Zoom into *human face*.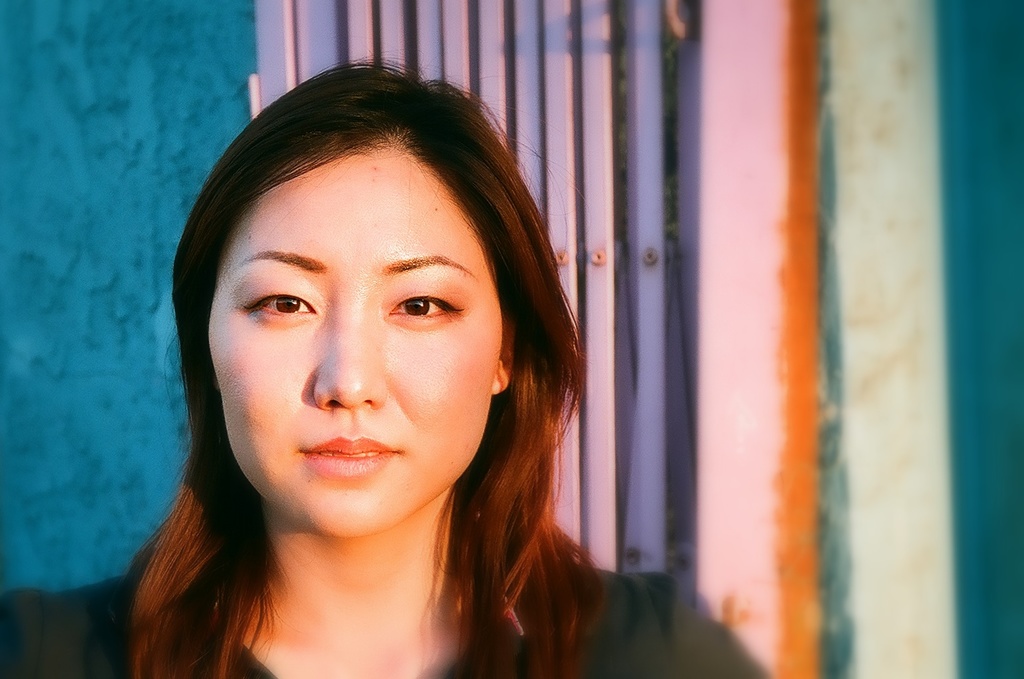
Zoom target: [x1=200, y1=143, x2=494, y2=540].
